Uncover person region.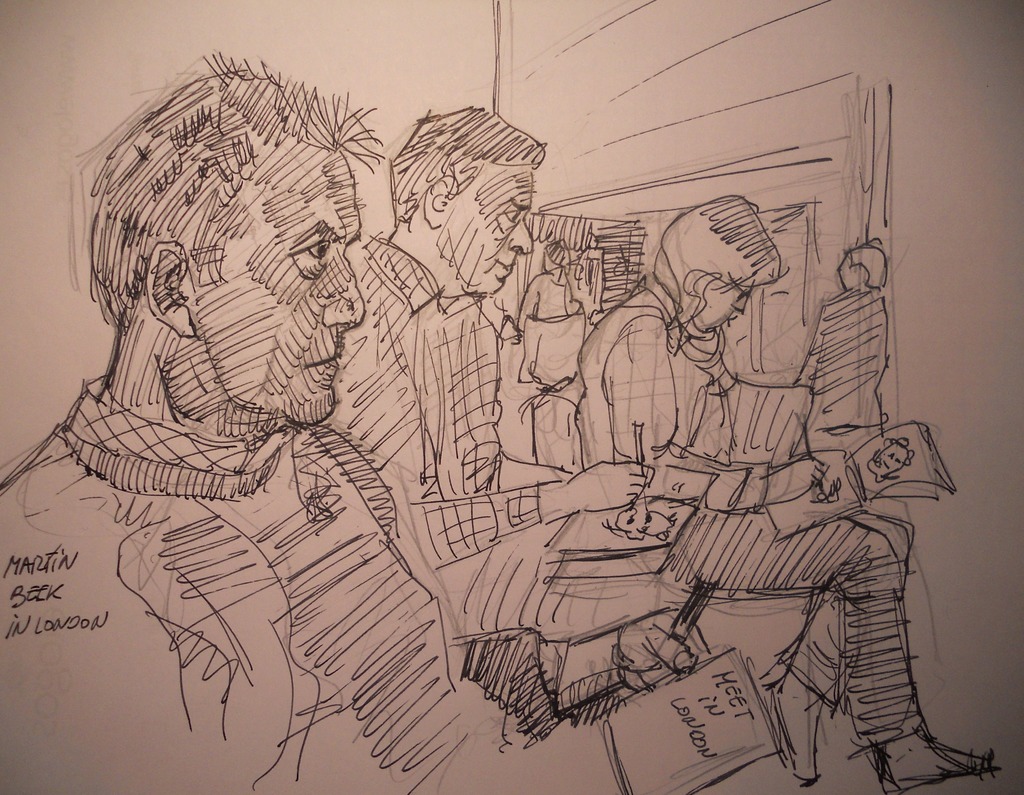
Uncovered: locate(577, 195, 1000, 789).
